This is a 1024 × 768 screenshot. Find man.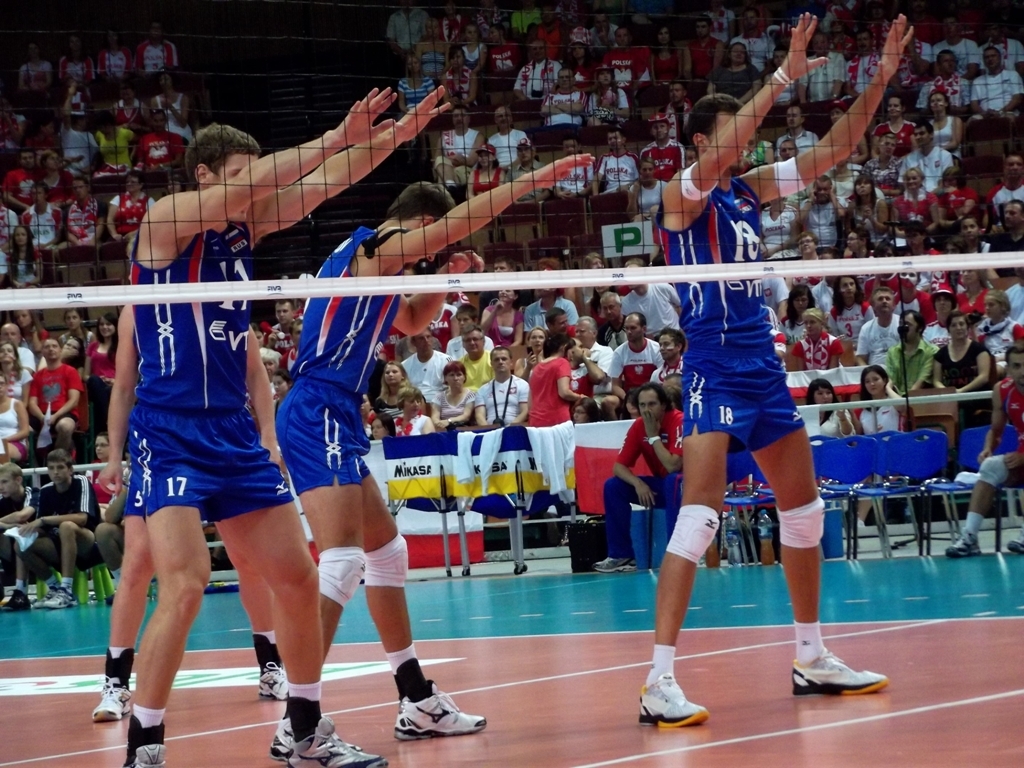
Bounding box: 651,8,921,729.
